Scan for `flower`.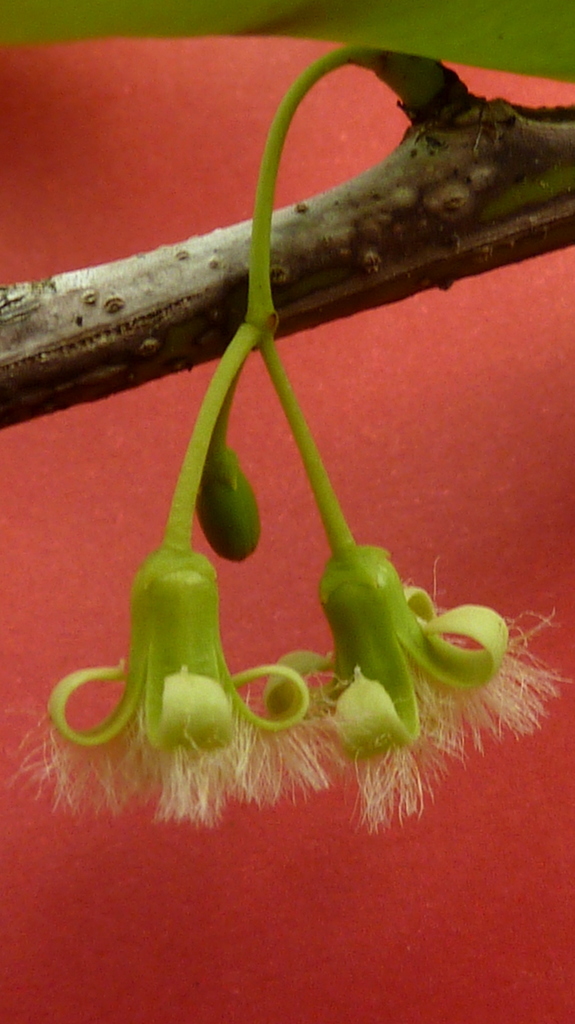
Scan result: 262,540,562,844.
